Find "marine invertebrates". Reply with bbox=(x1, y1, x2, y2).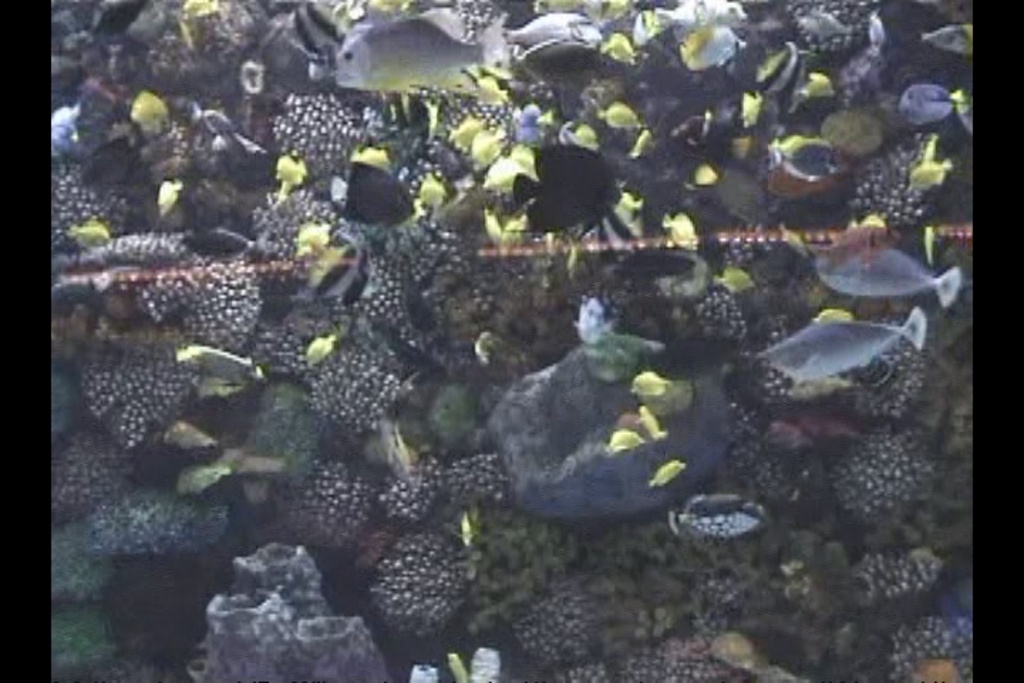
bbox=(282, 452, 368, 563).
